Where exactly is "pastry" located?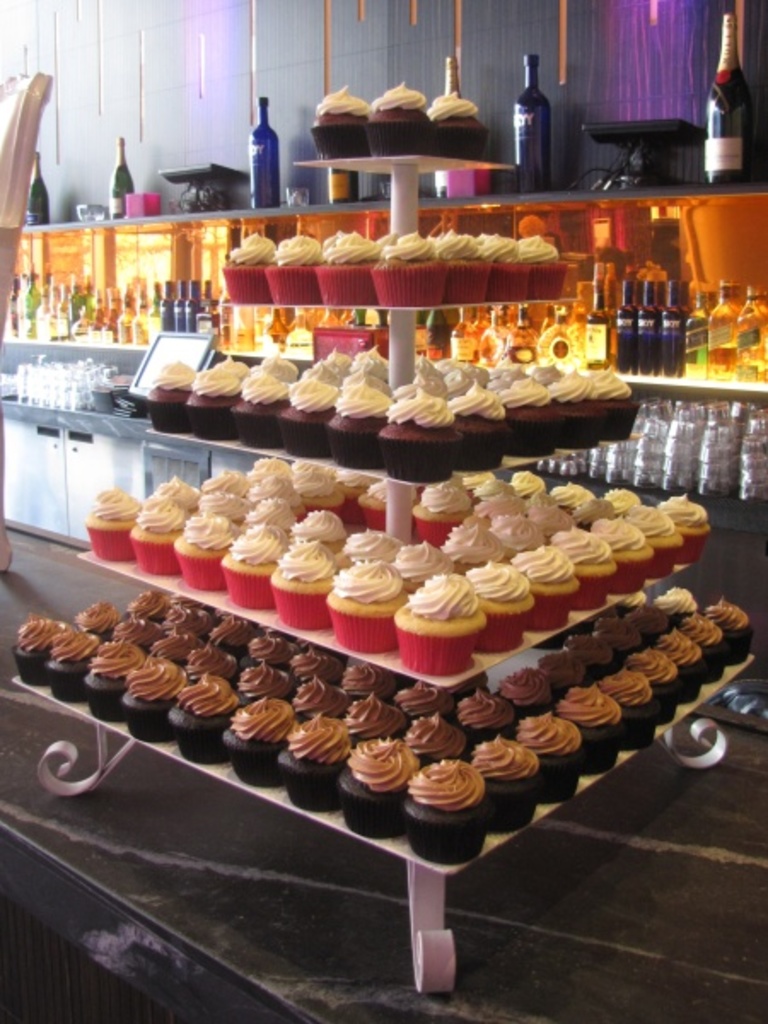
Its bounding box is 116:654:184:741.
